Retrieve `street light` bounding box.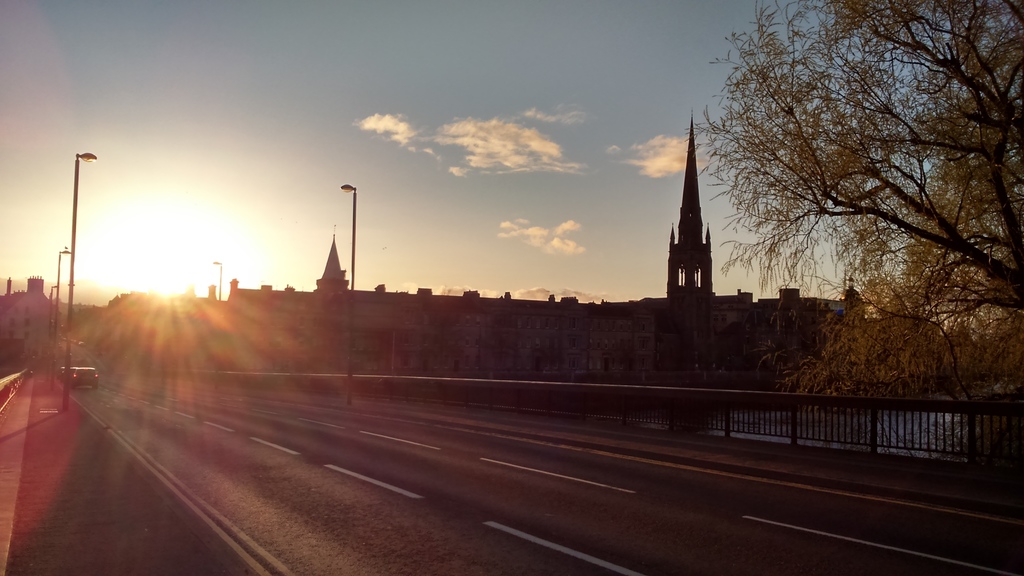
Bounding box: crop(337, 184, 357, 411).
